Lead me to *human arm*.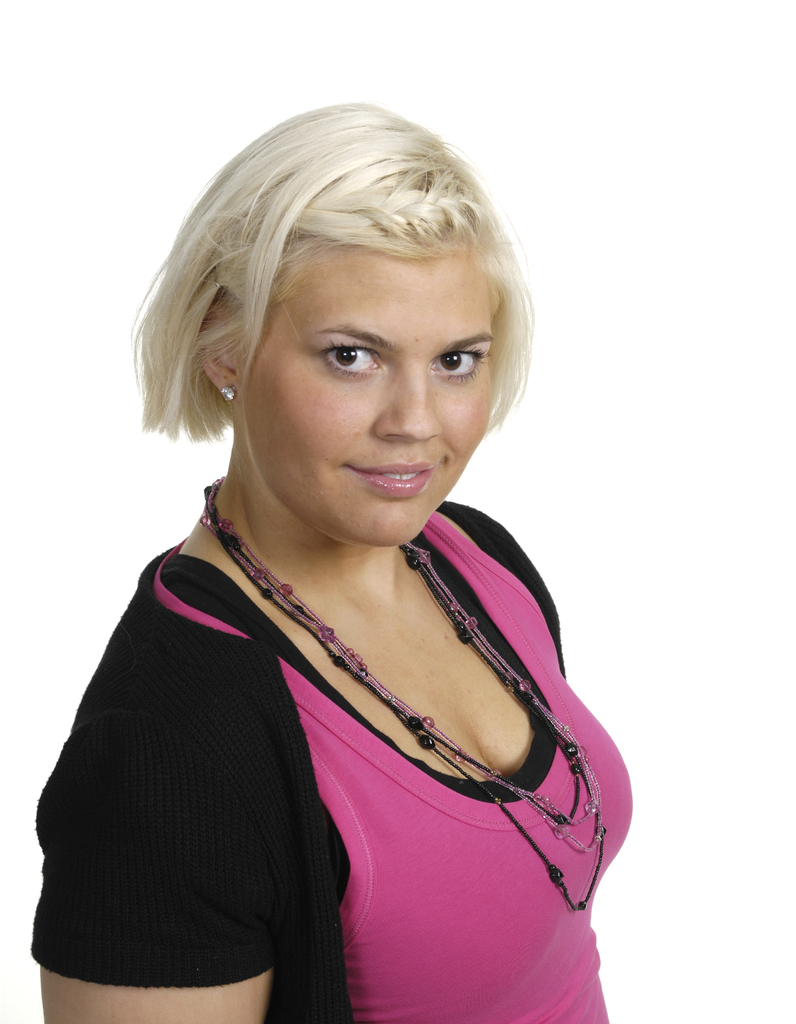
Lead to Rect(482, 518, 586, 679).
